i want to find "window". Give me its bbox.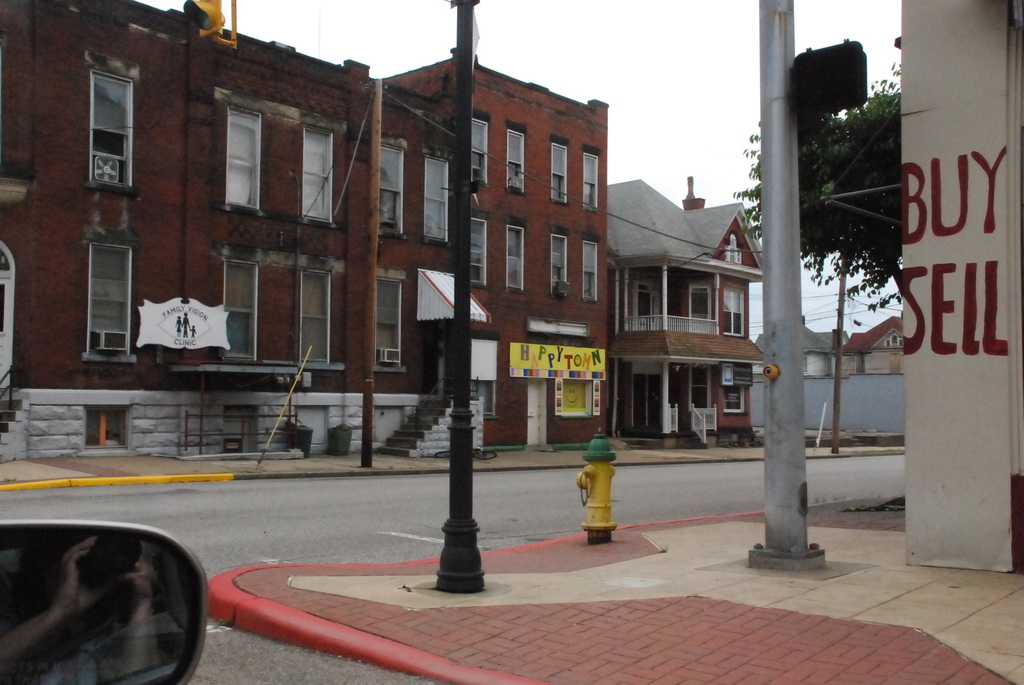
BBox(506, 213, 528, 295).
